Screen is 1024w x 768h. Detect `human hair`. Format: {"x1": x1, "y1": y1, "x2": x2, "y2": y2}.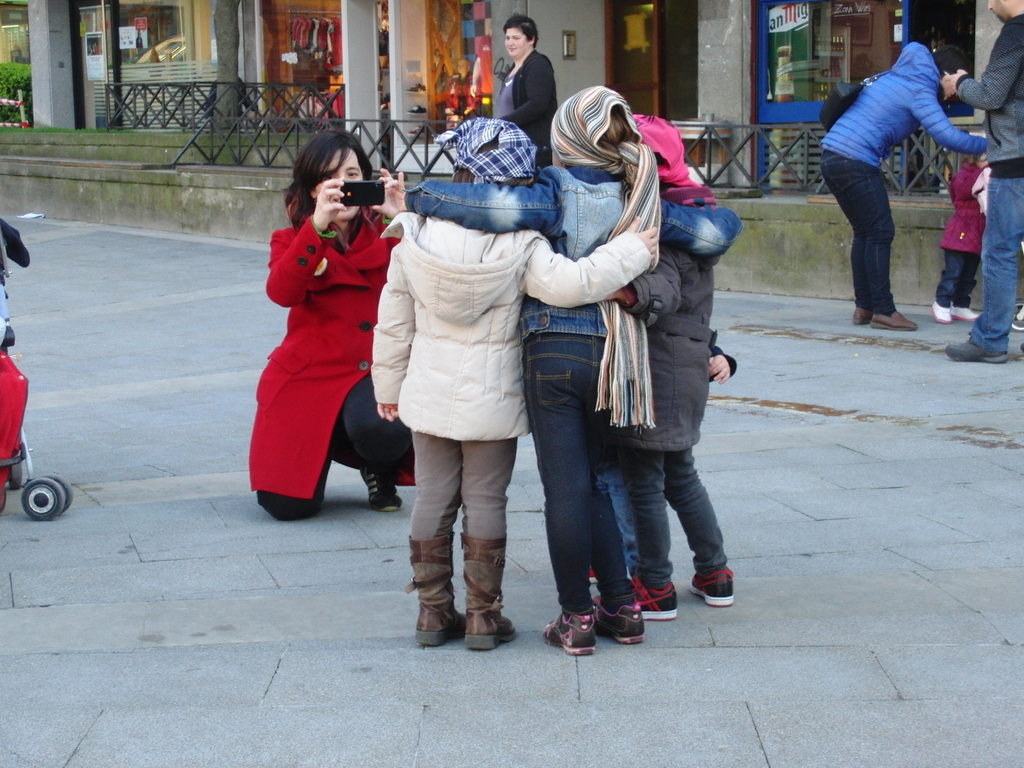
{"x1": 446, "y1": 115, "x2": 533, "y2": 191}.
